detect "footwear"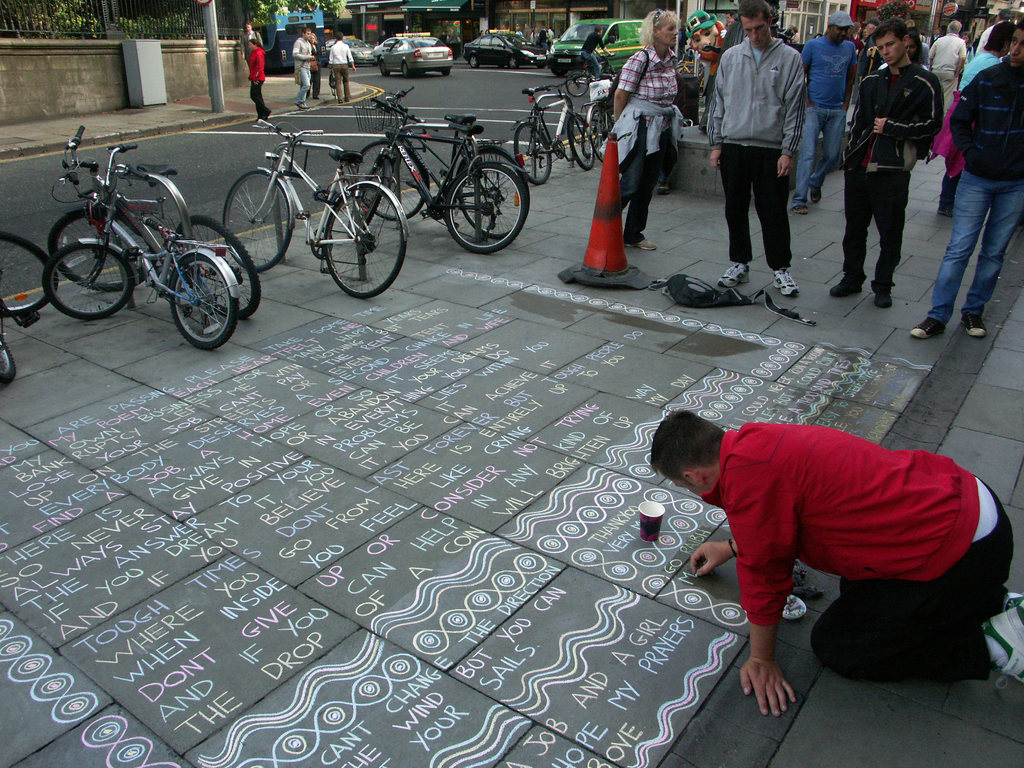
[338, 100, 344, 104]
